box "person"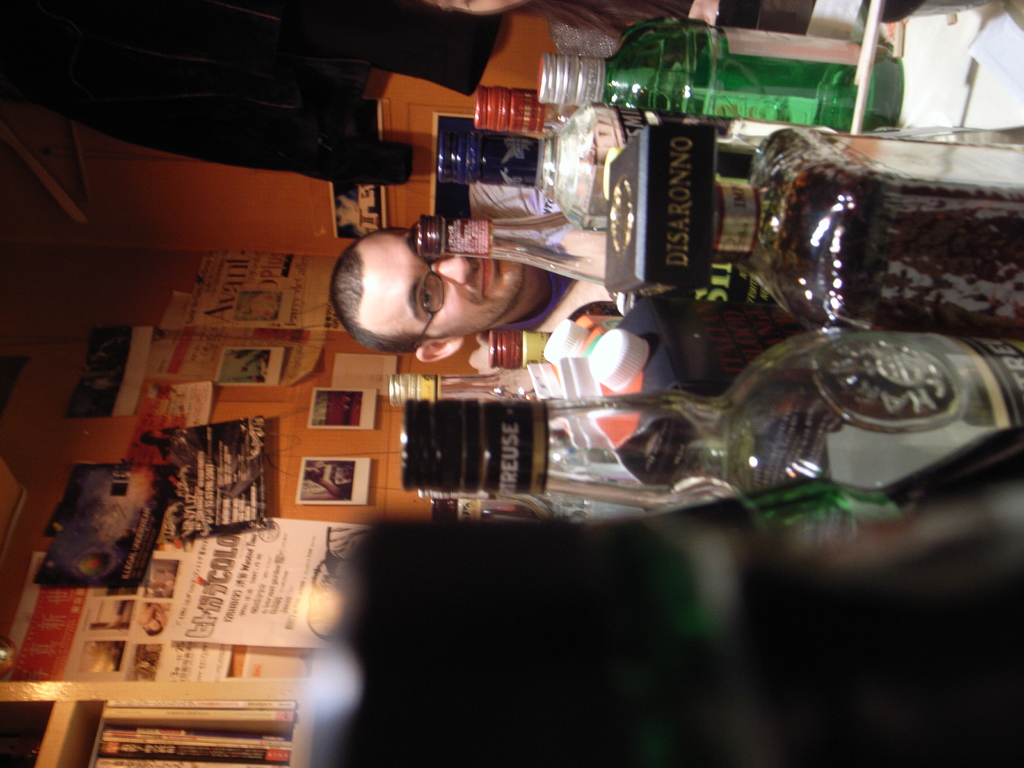
{"left": 423, "top": 0, "right": 687, "bottom": 59}
